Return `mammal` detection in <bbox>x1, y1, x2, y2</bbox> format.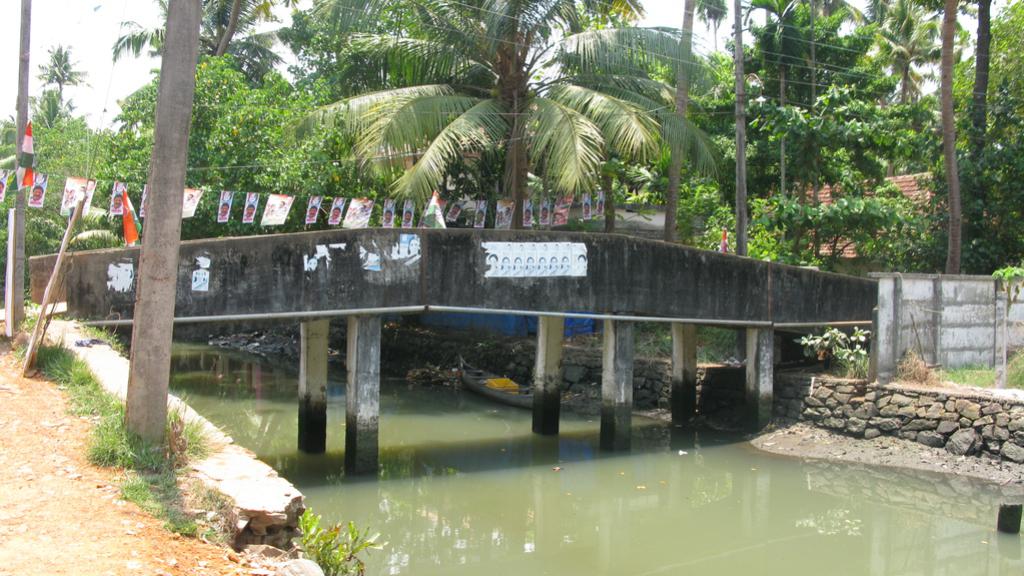
<bbox>305, 205, 317, 220</bbox>.
